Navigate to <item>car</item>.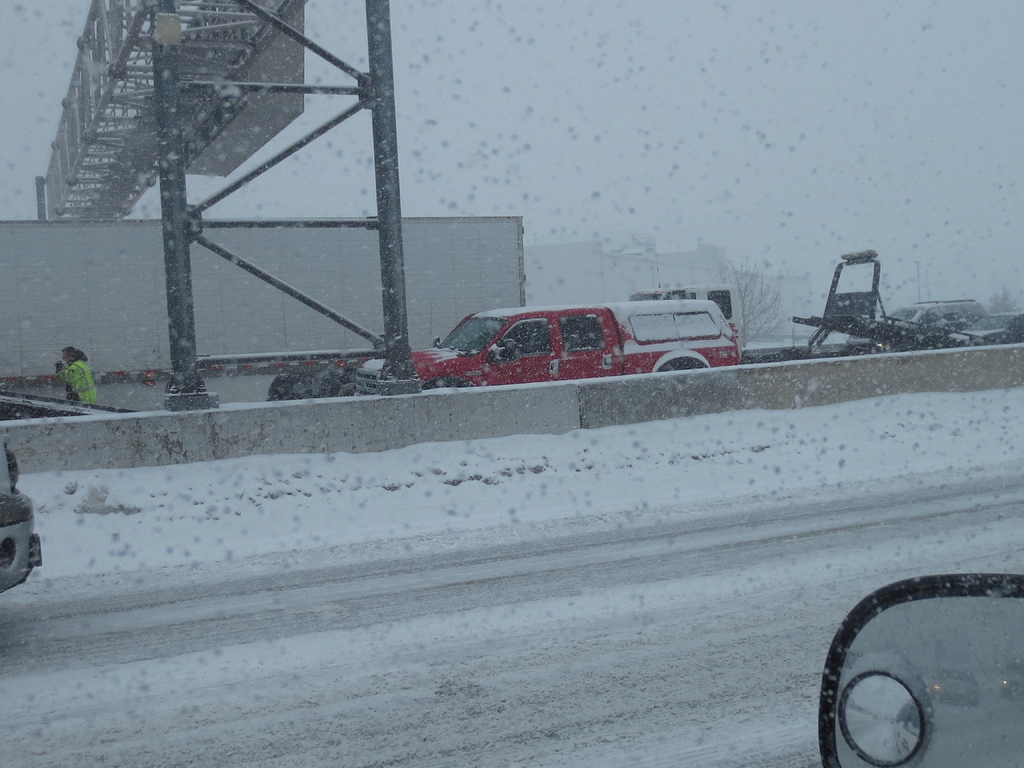
Navigation target: (left=0, top=433, right=38, bottom=591).
